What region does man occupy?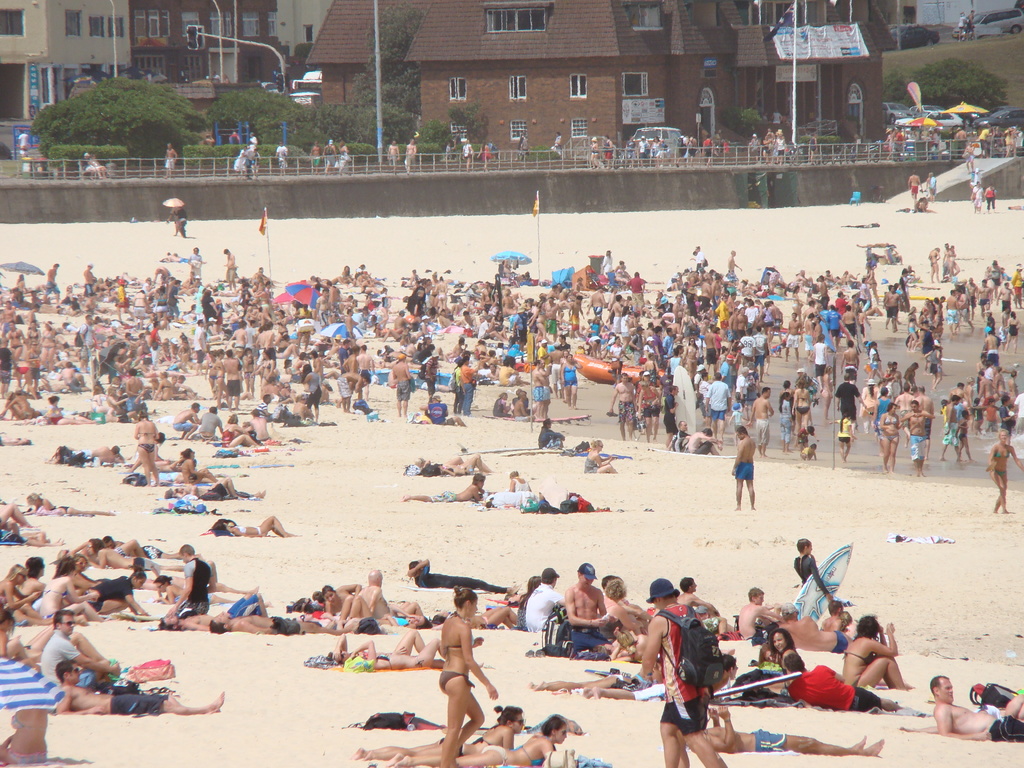
x1=685 y1=424 x2=721 y2=456.
